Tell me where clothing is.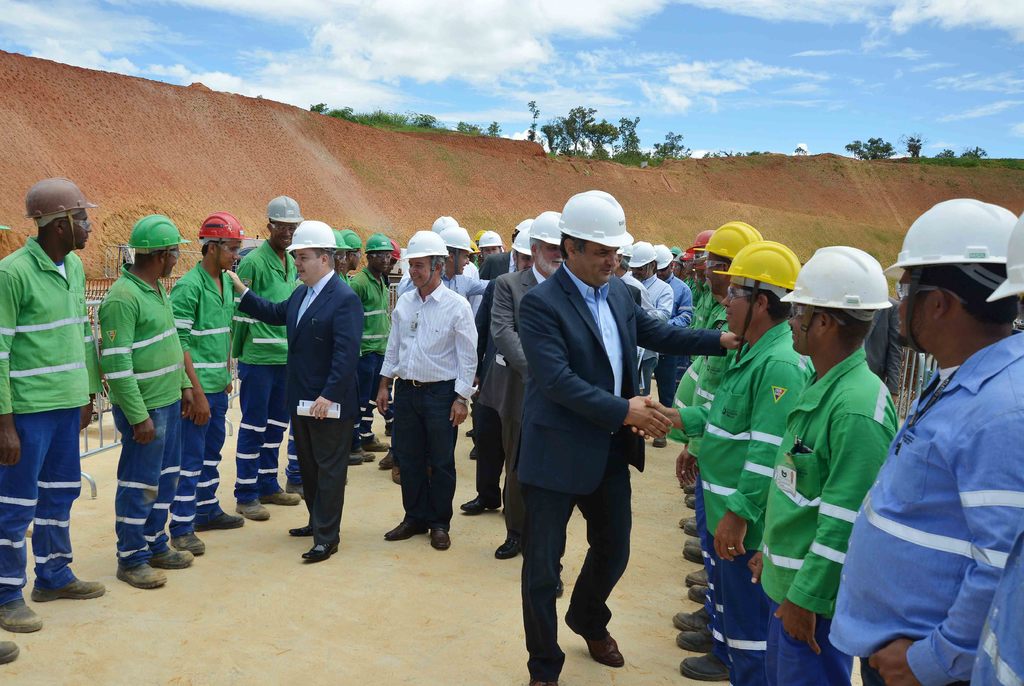
clothing is at (x1=494, y1=261, x2=554, y2=528).
